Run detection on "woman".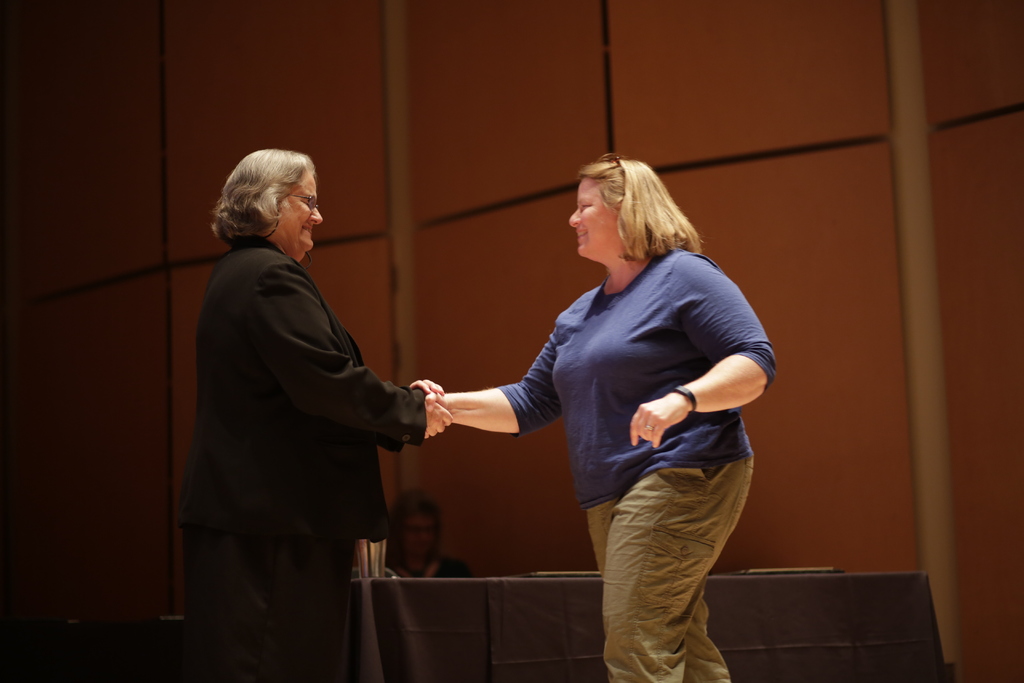
Result: locate(391, 483, 470, 577).
